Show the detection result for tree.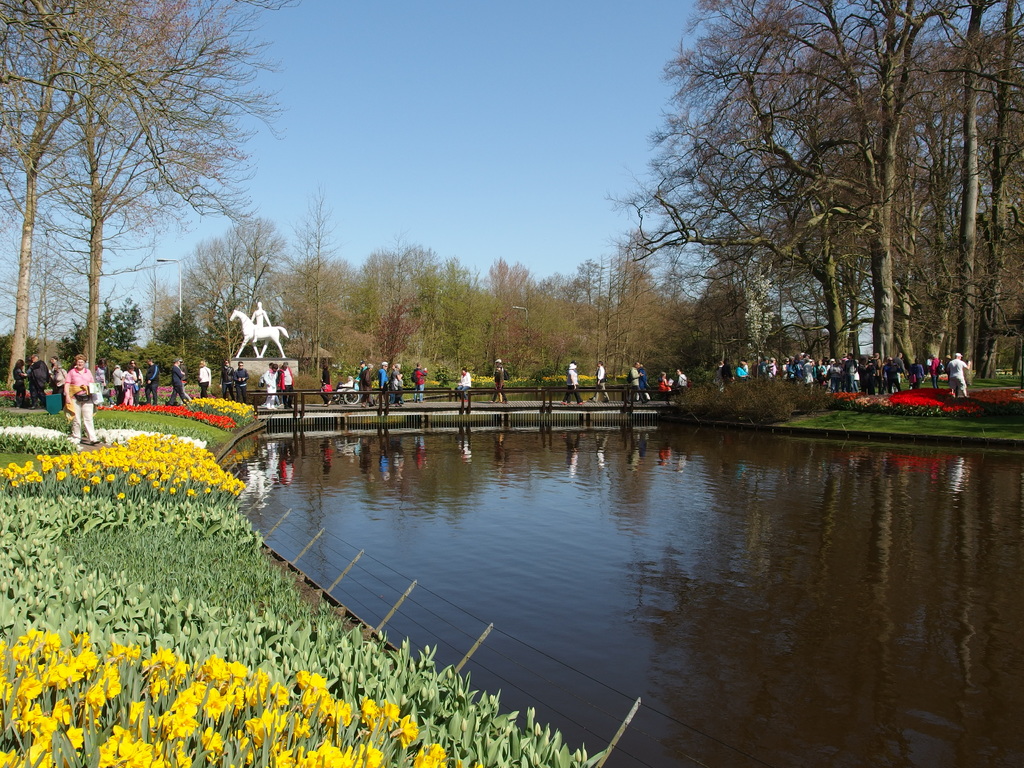
<region>403, 222, 497, 426</region>.
